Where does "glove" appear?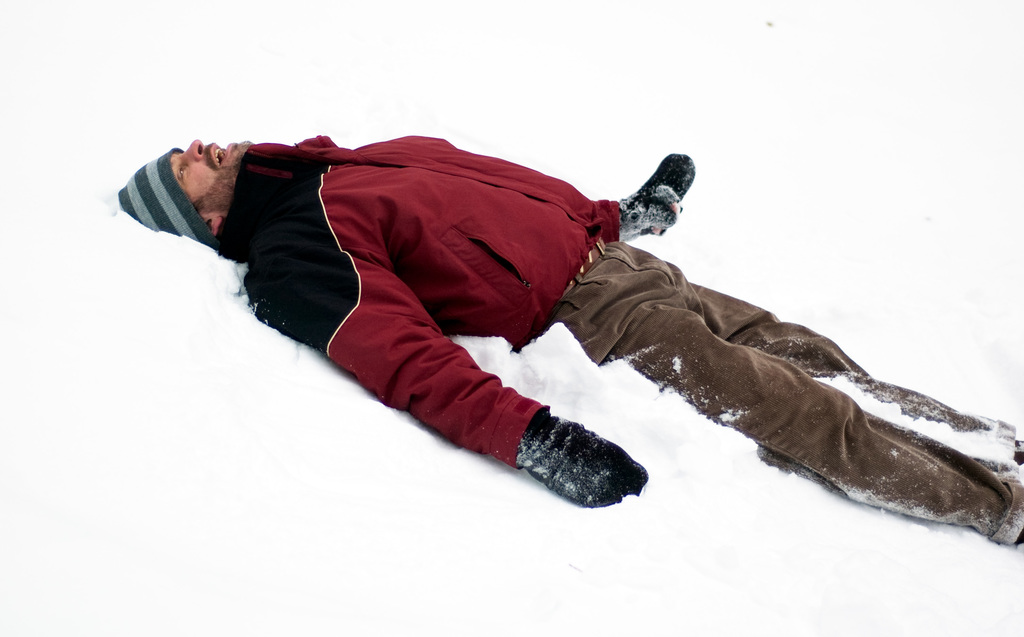
Appears at x1=609, y1=154, x2=696, y2=236.
